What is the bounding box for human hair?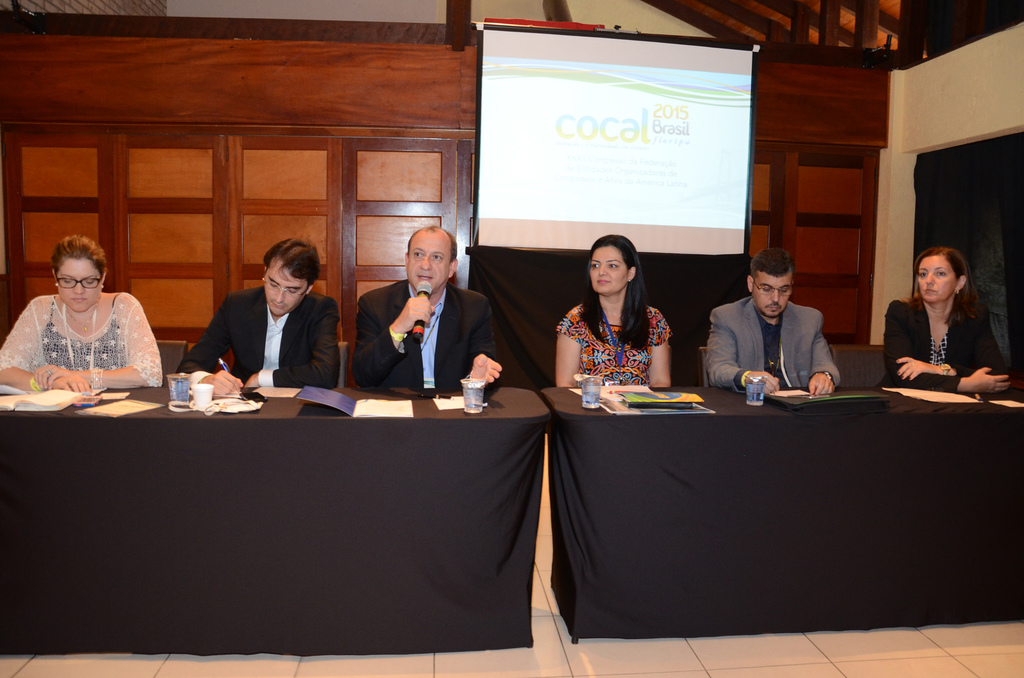
bbox(751, 245, 798, 286).
